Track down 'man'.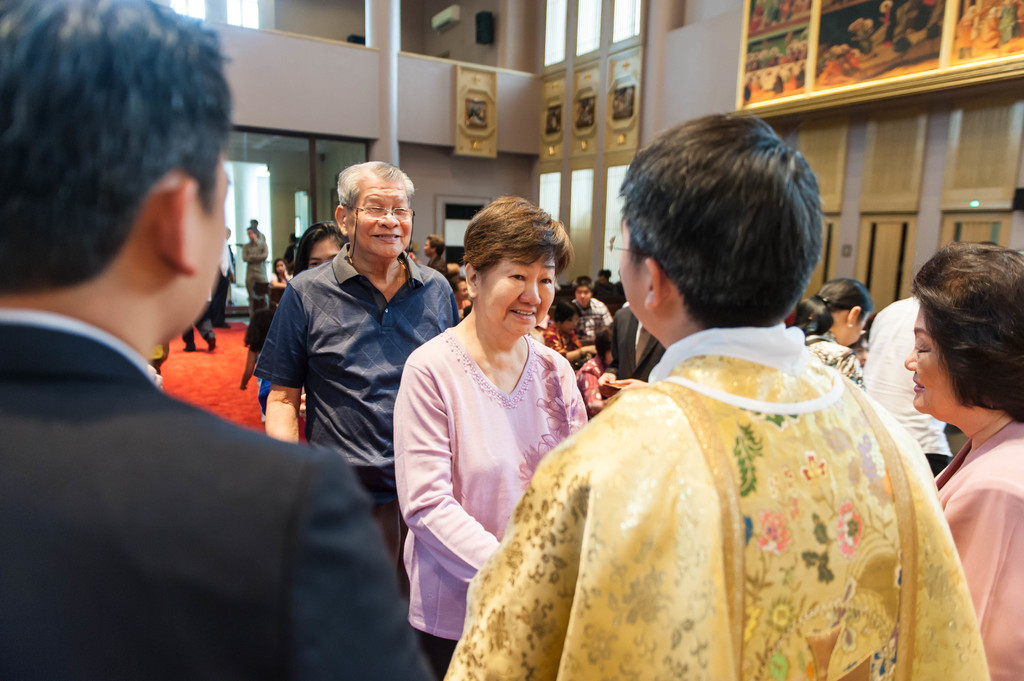
Tracked to 603 308 669 396.
